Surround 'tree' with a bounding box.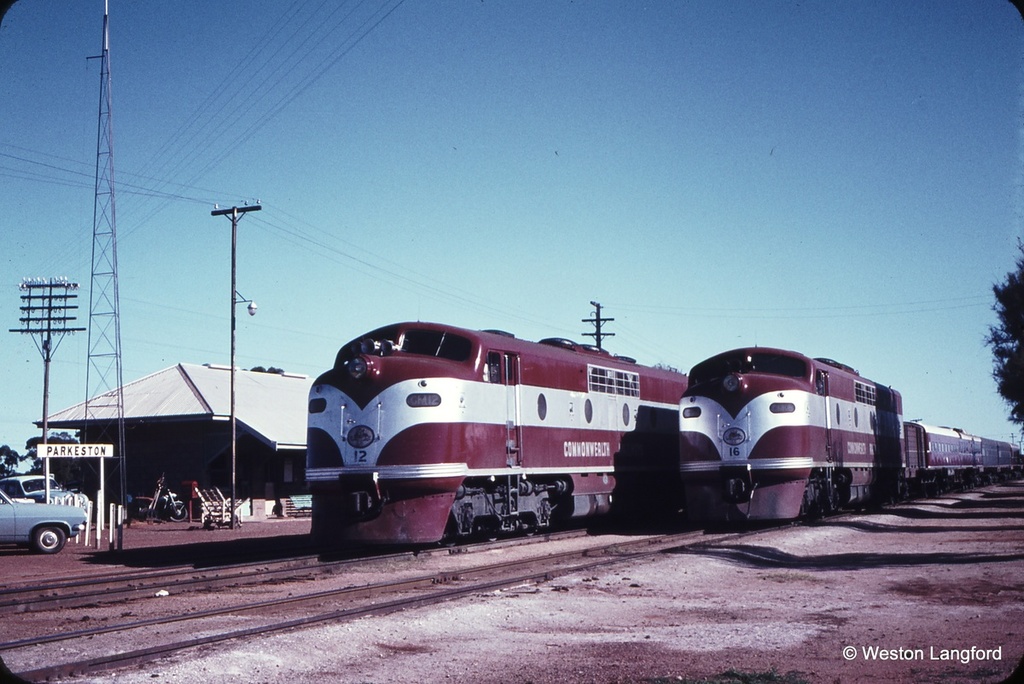
{"left": 984, "top": 234, "right": 1023, "bottom": 450}.
